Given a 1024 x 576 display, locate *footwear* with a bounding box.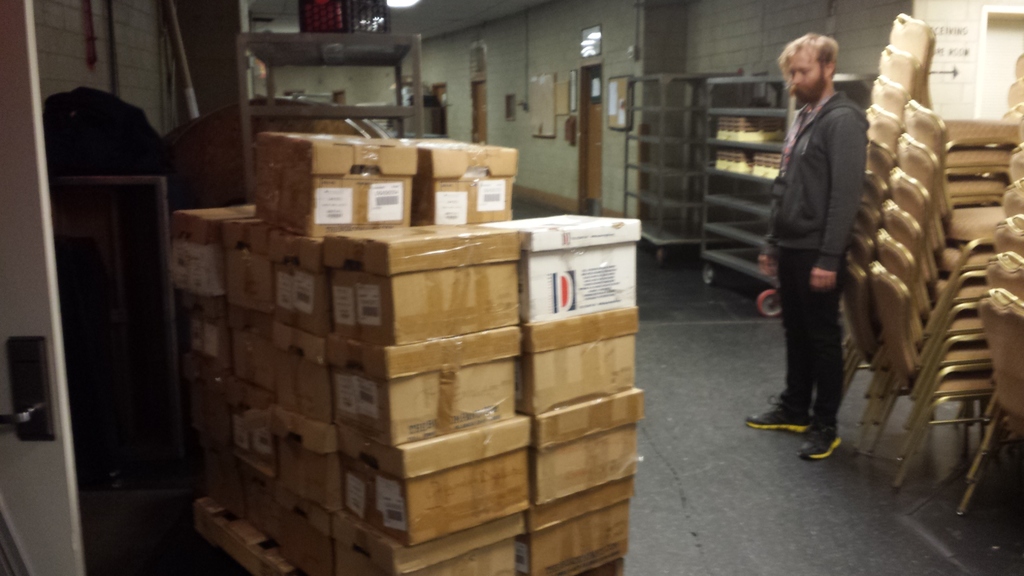
Located: 748,400,805,435.
